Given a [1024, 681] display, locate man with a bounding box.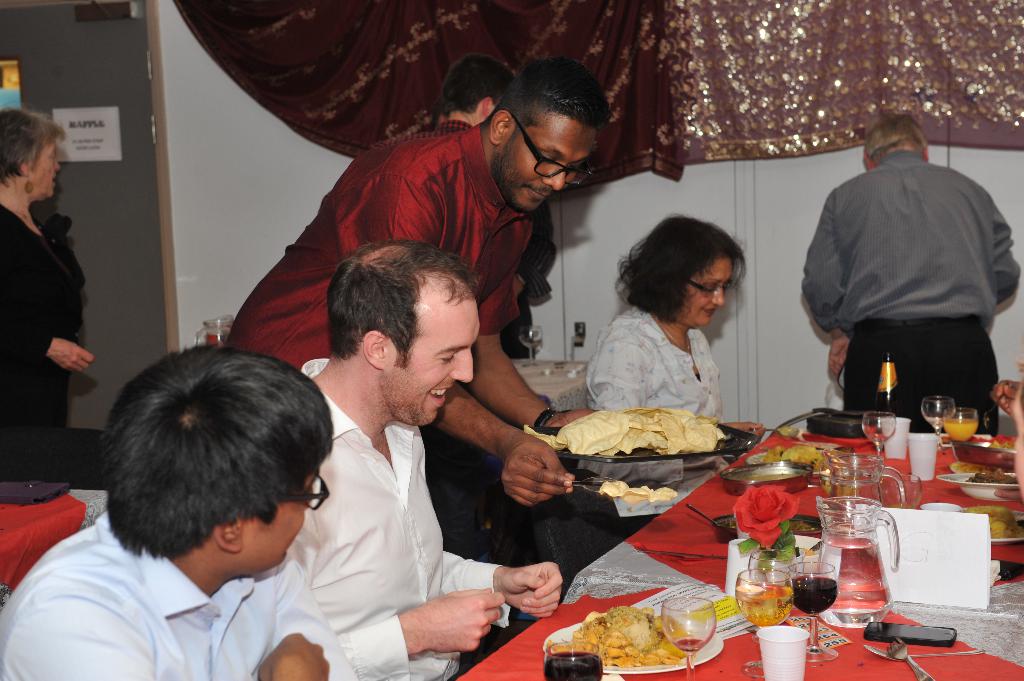
Located: 0/336/351/680.
